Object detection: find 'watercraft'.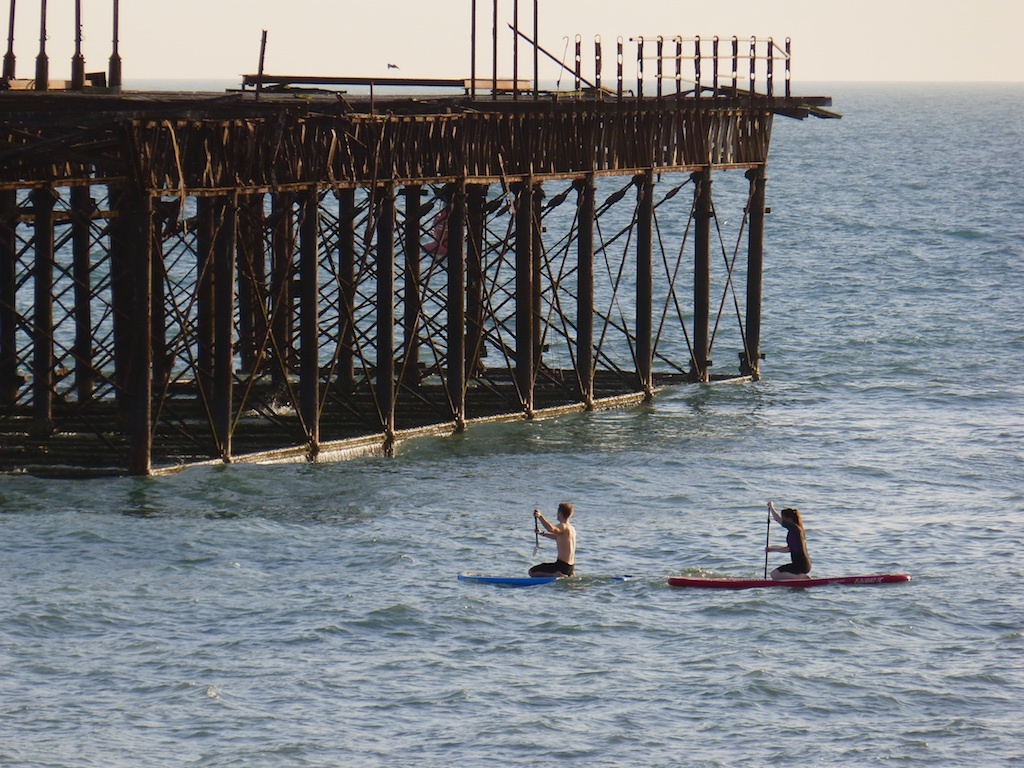
l=672, t=573, r=911, b=583.
